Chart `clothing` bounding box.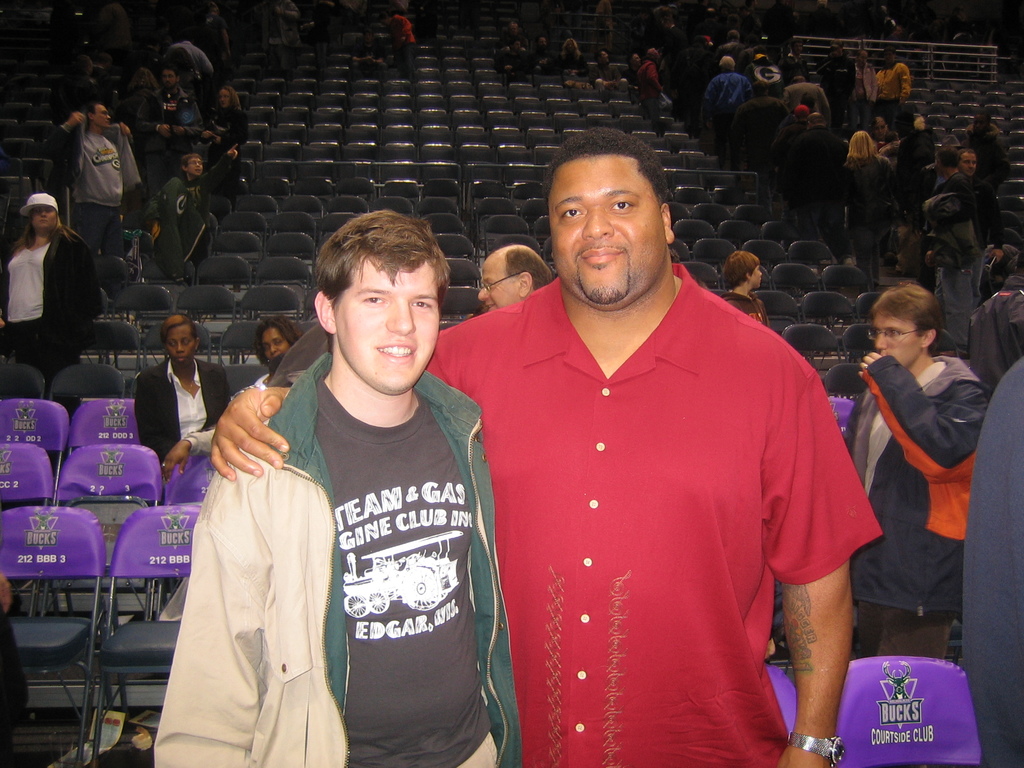
Charted: (874,67,906,135).
